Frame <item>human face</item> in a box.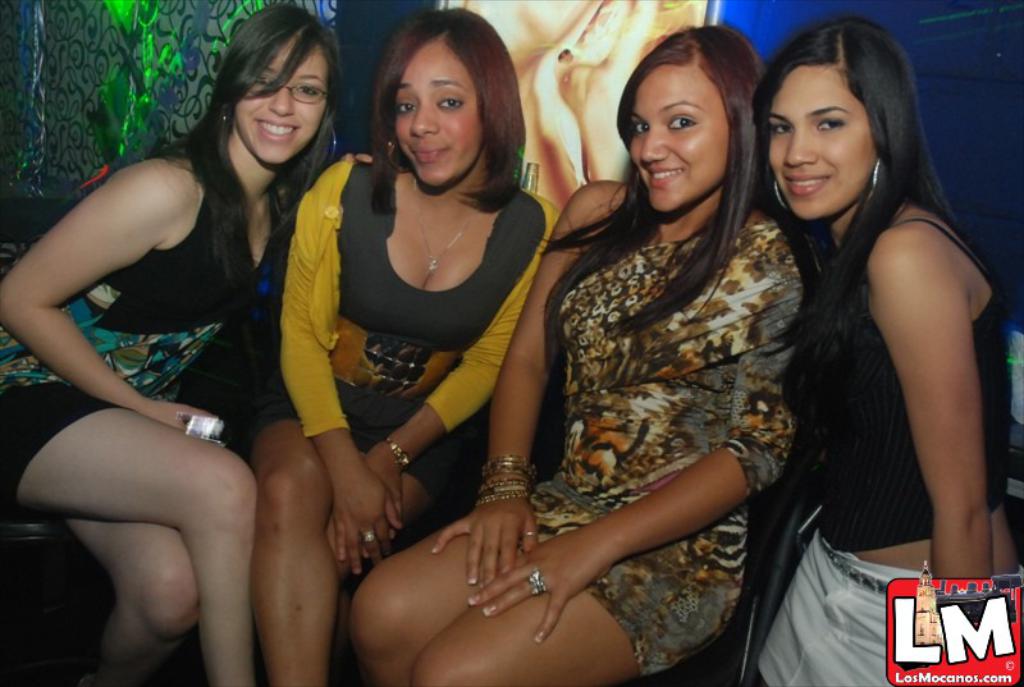
locate(769, 64, 872, 215).
